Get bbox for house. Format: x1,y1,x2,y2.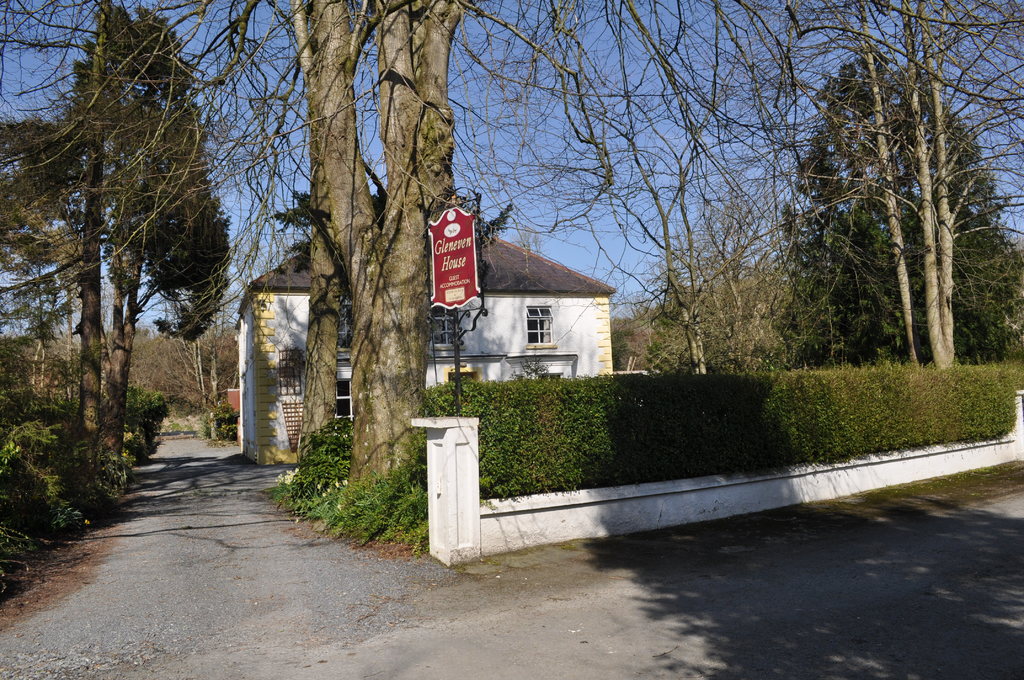
237,227,618,469.
